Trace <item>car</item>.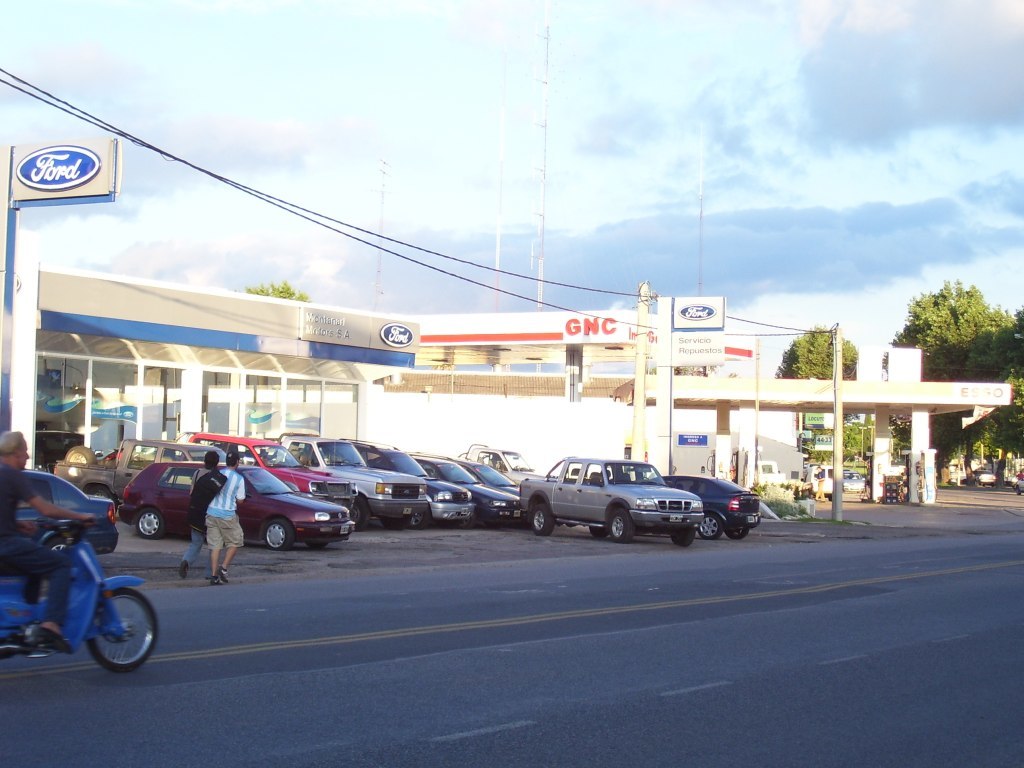
Traced to 342 436 475 525.
